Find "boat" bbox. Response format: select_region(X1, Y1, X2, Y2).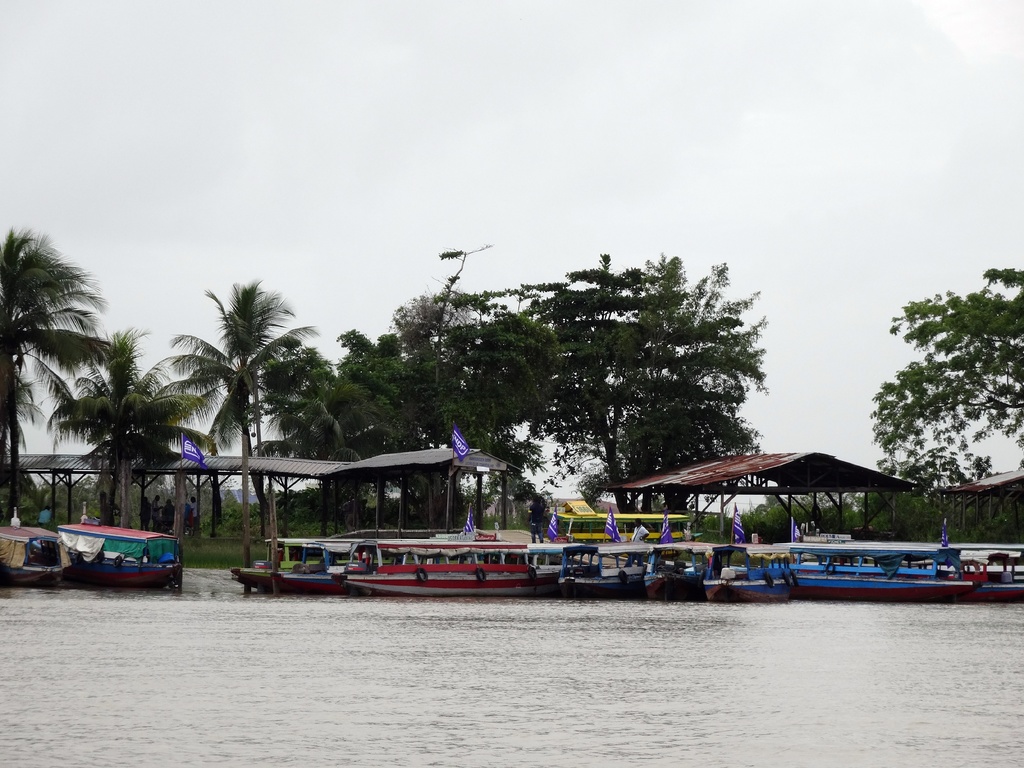
select_region(730, 532, 1006, 602).
